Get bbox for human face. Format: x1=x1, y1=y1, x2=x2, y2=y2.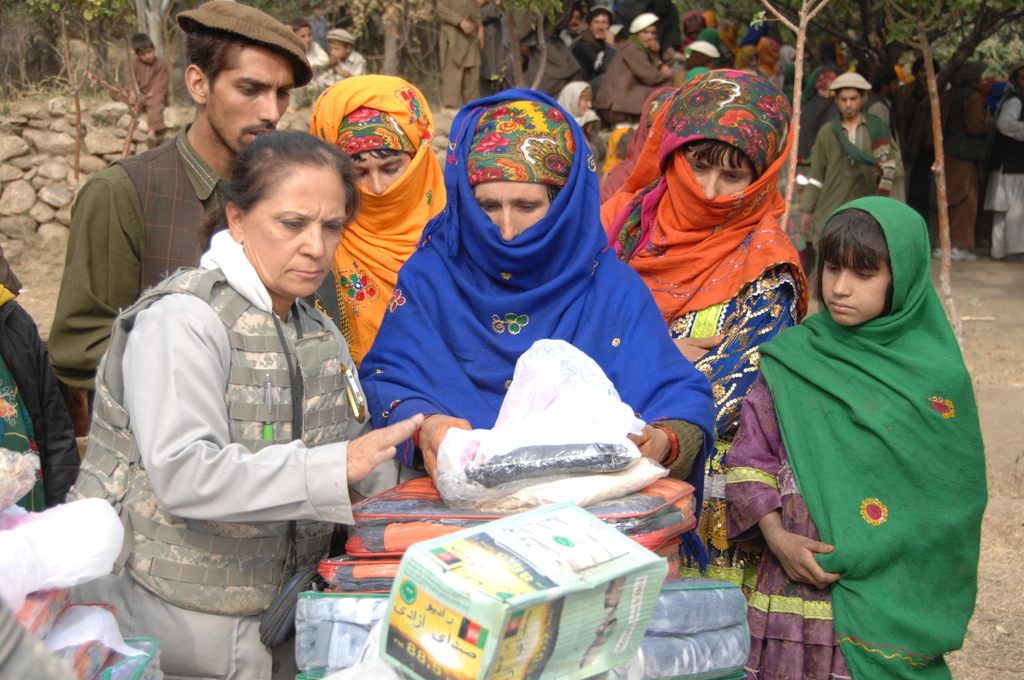
x1=328, y1=31, x2=349, y2=60.
